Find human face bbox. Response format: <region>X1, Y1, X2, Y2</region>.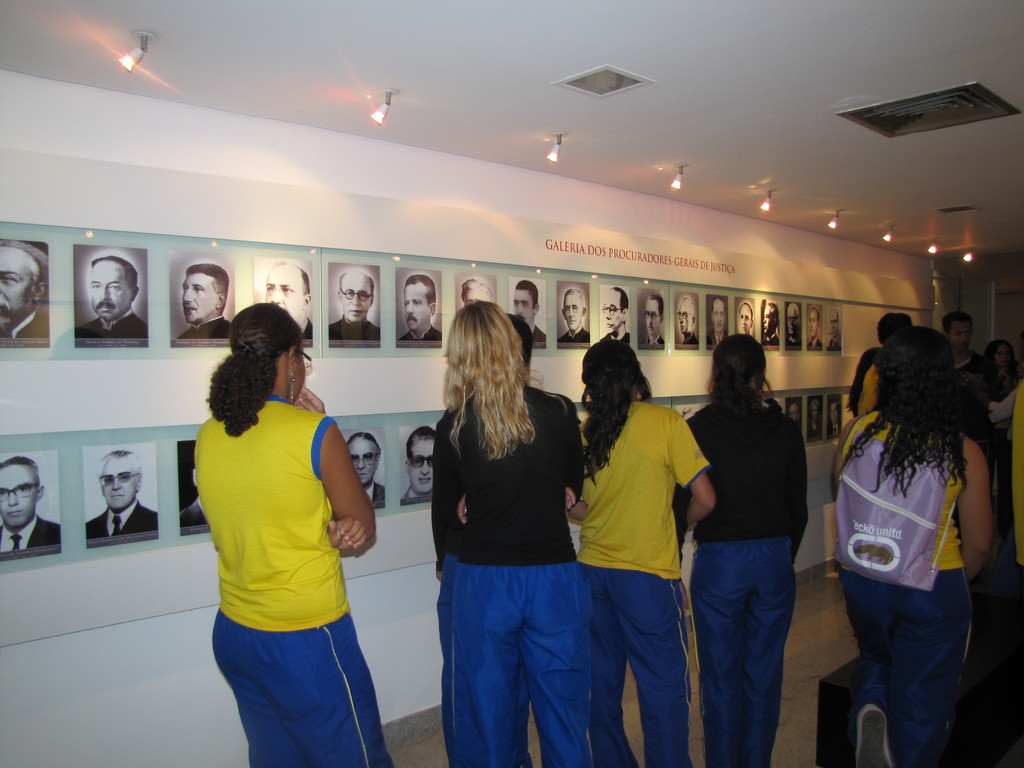
<region>807, 312, 819, 339</region>.
